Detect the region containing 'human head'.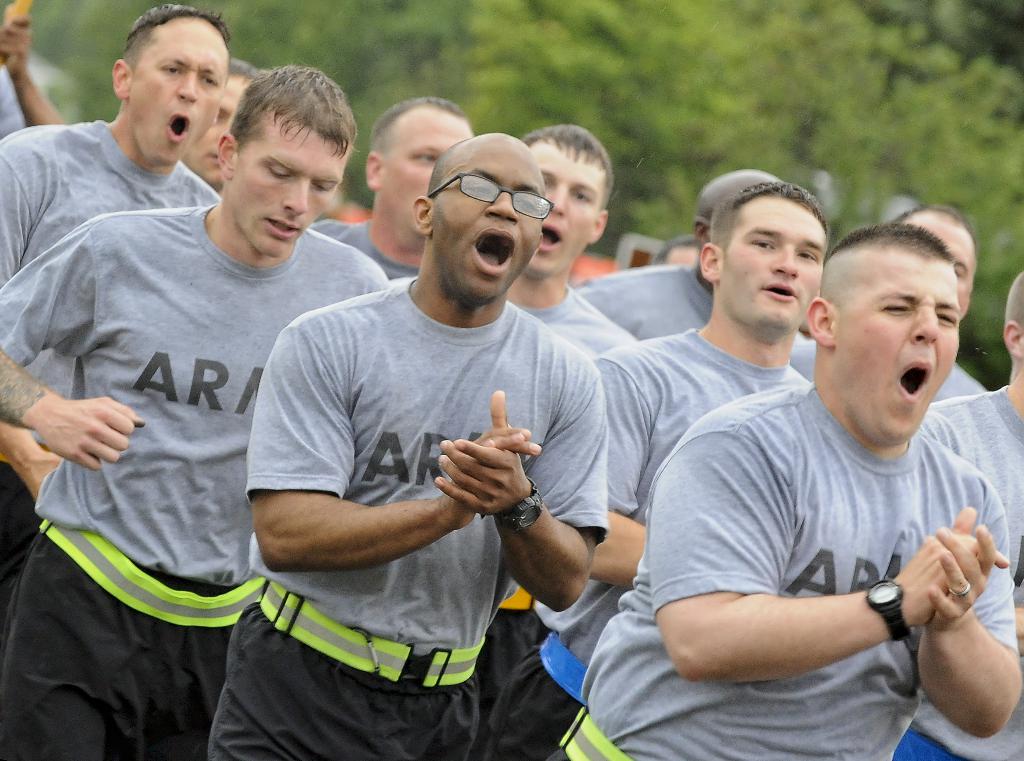
pyautogui.locateOnScreen(215, 60, 365, 263).
